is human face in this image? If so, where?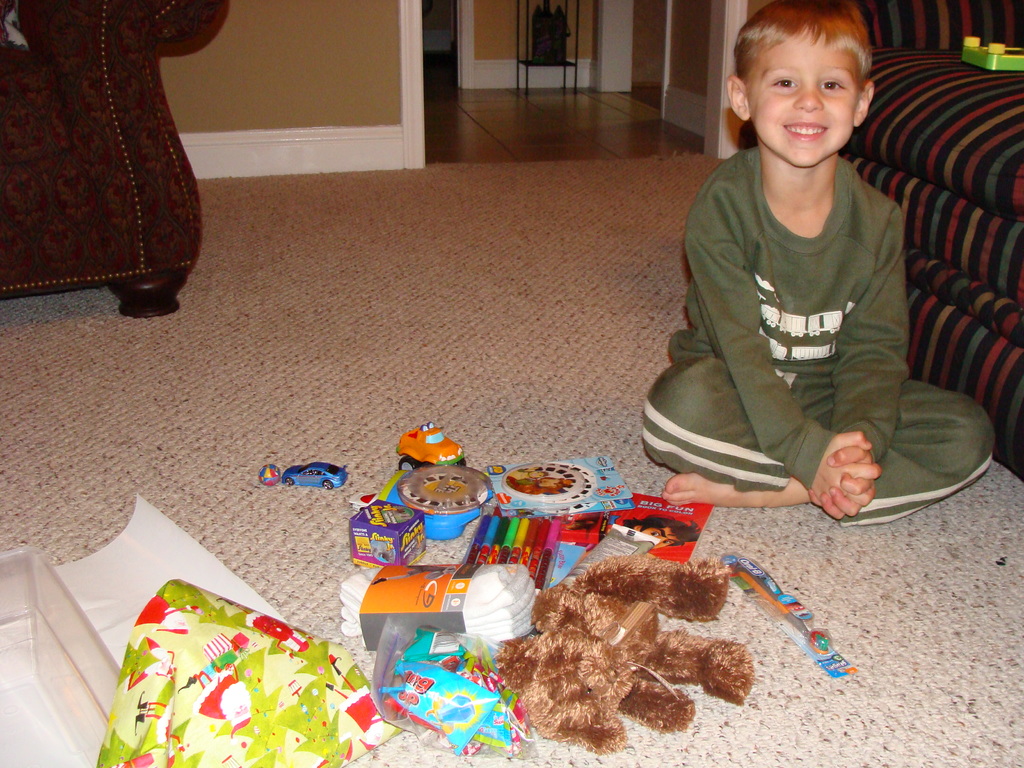
Yes, at box(747, 29, 852, 168).
